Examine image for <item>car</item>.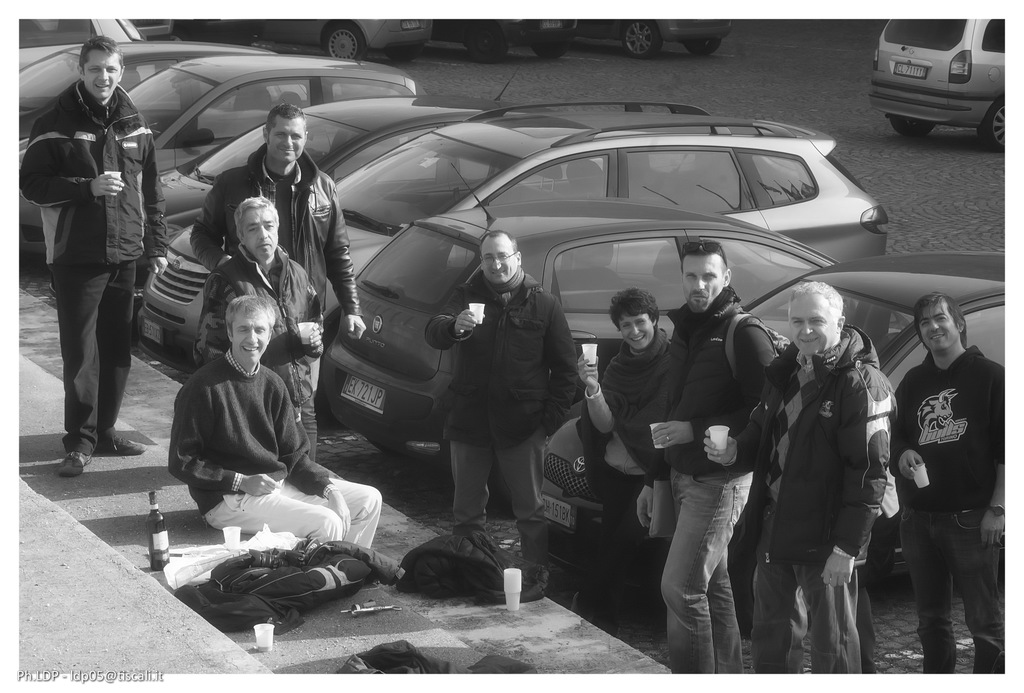
Examination result: pyautogui.locateOnScreen(524, 251, 1022, 607).
